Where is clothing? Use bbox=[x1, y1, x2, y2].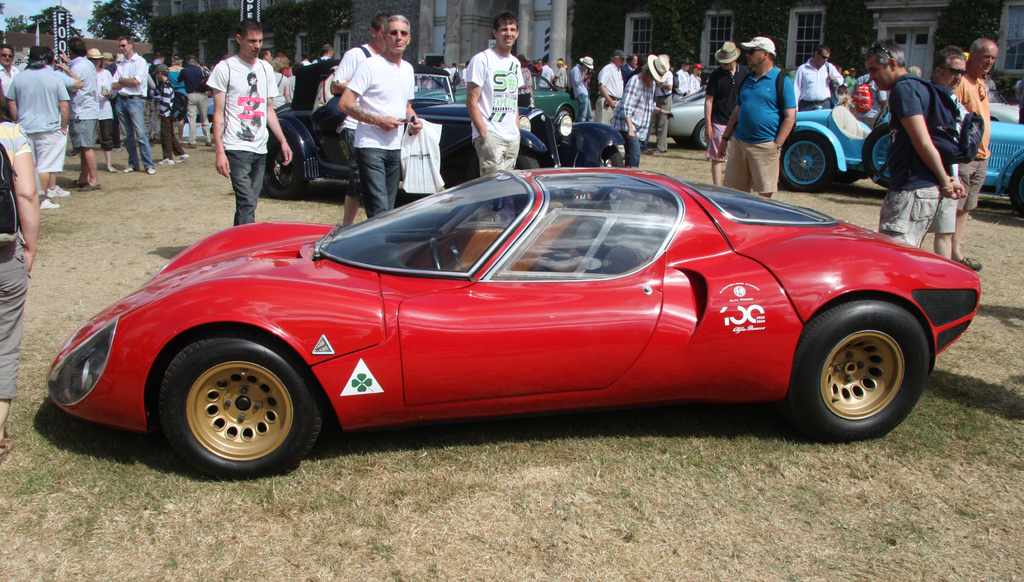
bbox=[324, 48, 390, 191].
